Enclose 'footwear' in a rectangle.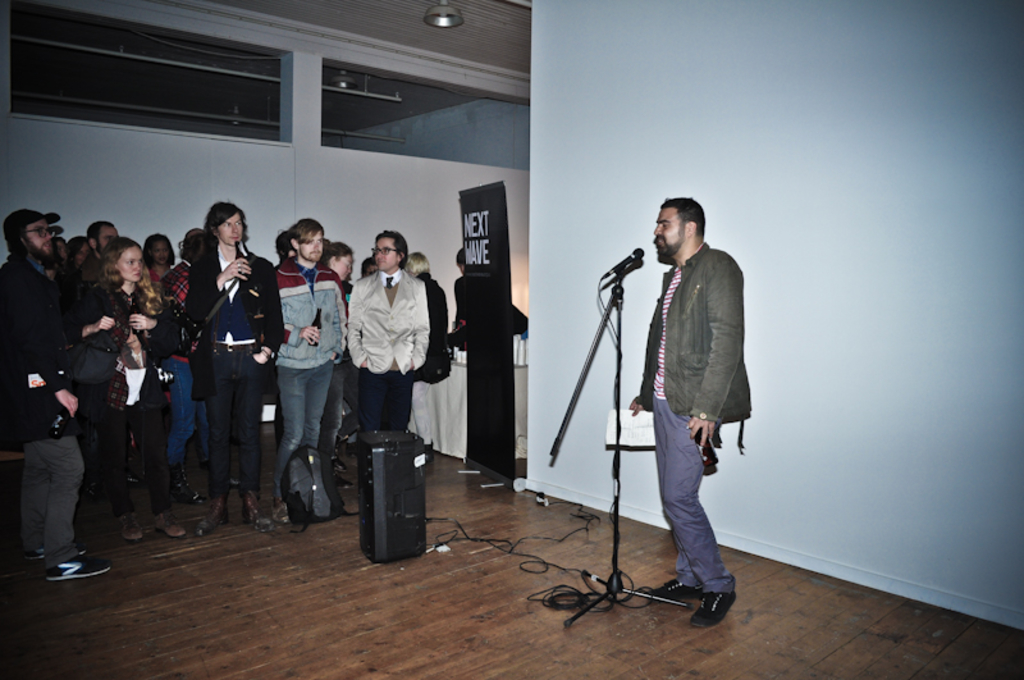
select_region(320, 444, 337, 474).
